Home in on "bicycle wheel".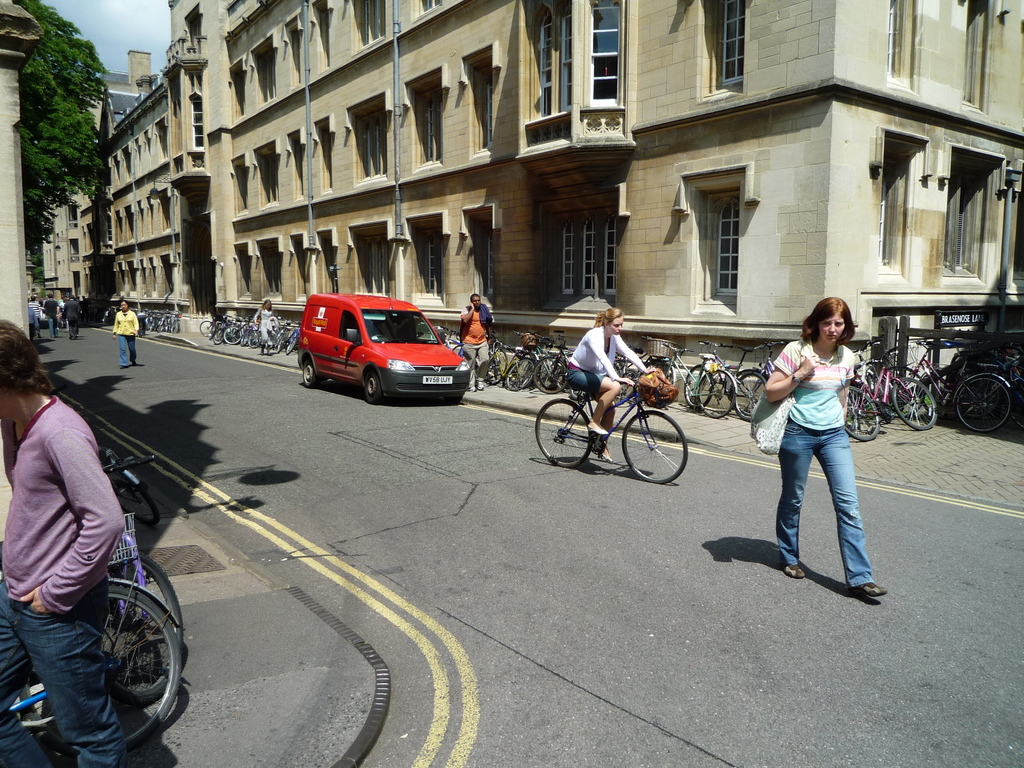
Homed in at rect(694, 371, 735, 419).
